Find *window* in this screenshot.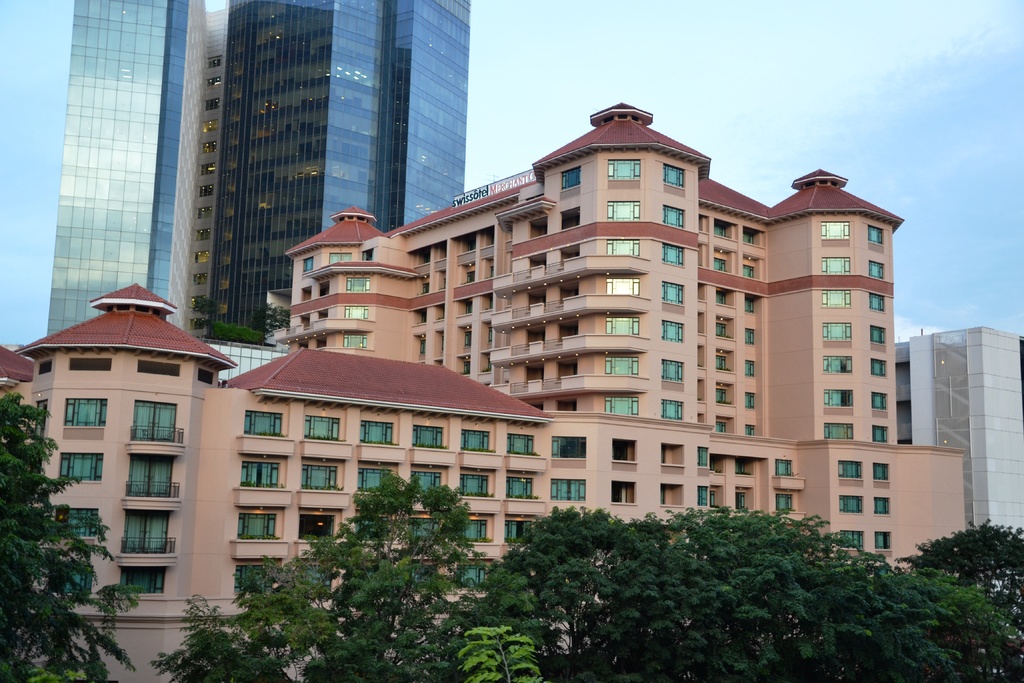
The bounding box for *window* is [457, 473, 487, 498].
